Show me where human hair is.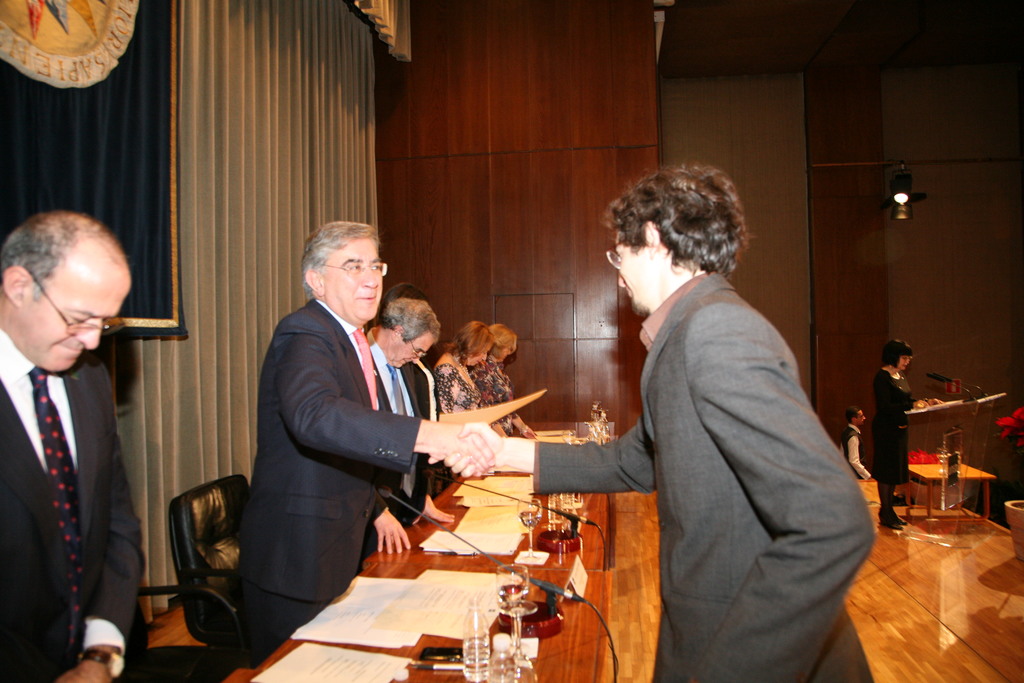
human hair is at (877,337,910,370).
